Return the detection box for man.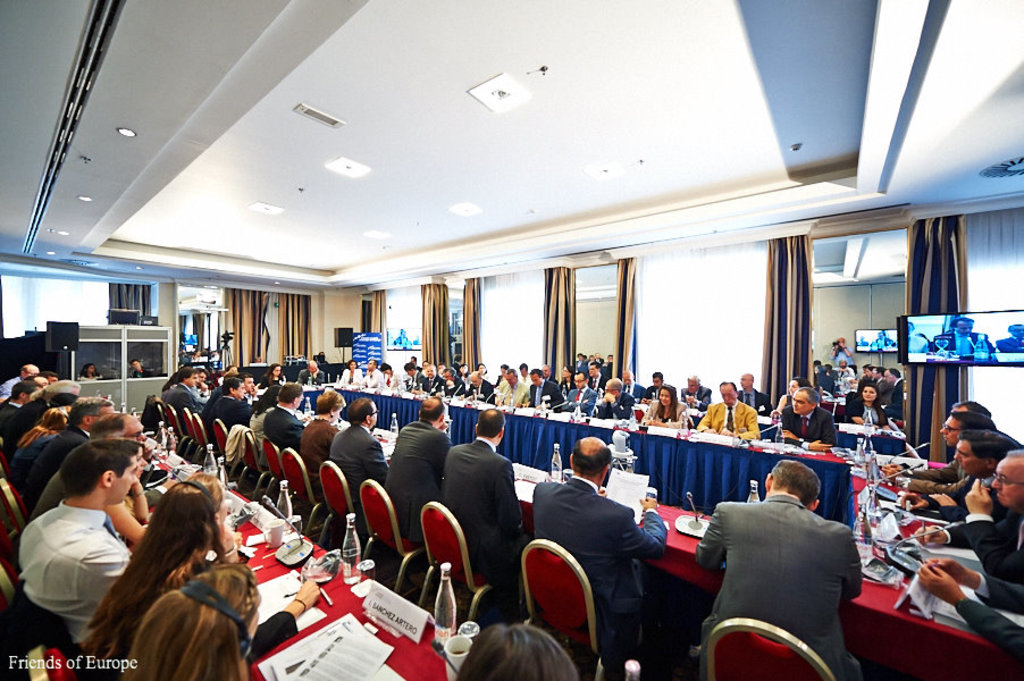
531:438:672:648.
